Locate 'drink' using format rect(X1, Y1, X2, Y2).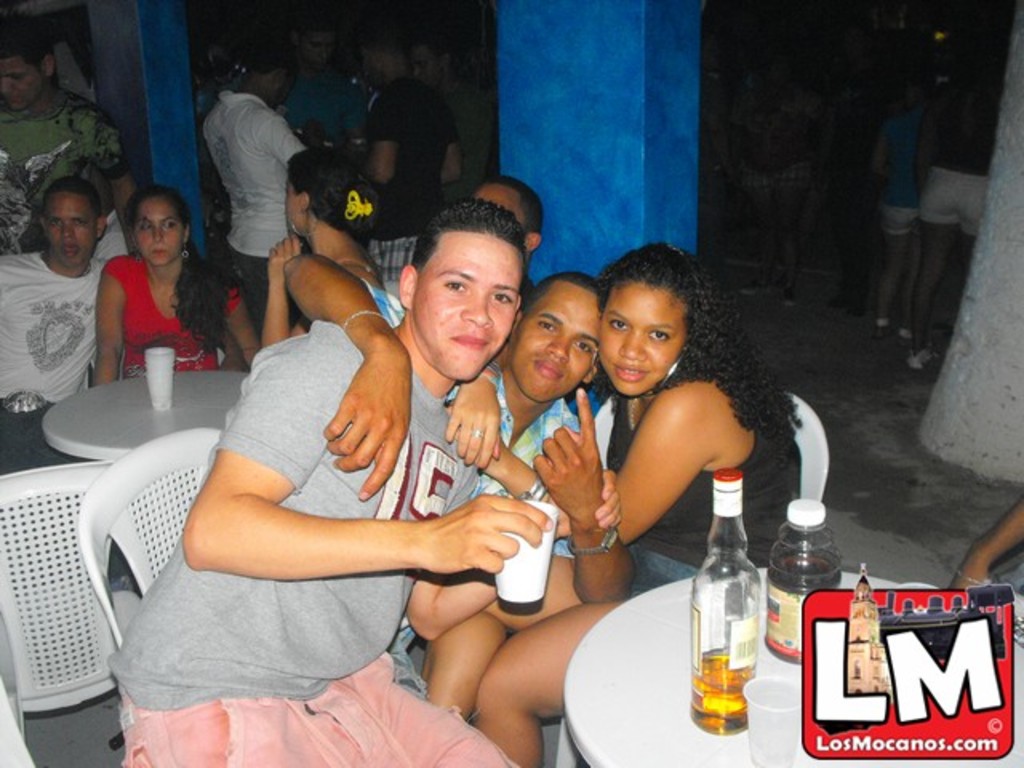
rect(763, 546, 848, 659).
